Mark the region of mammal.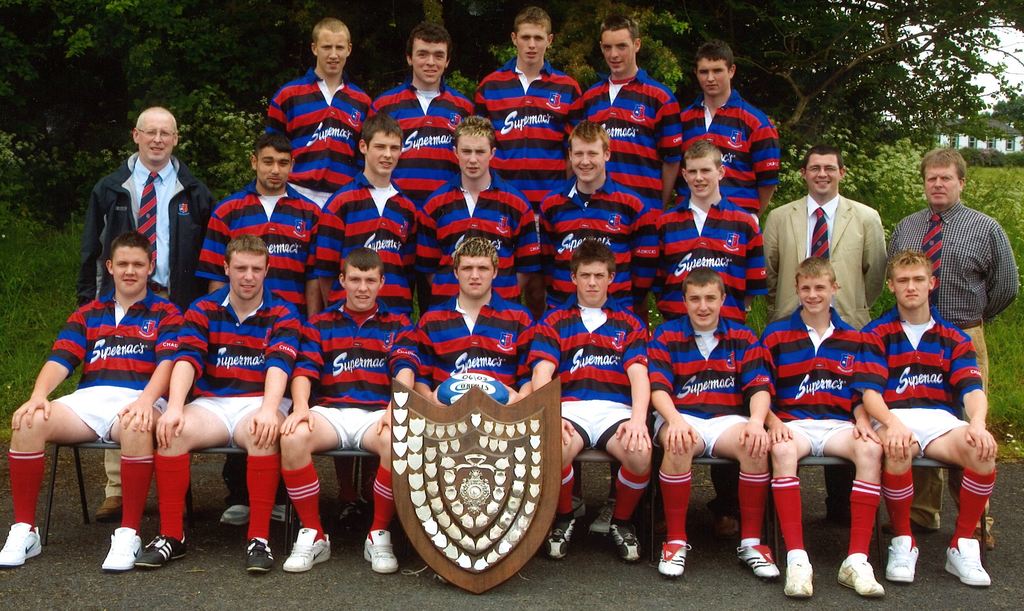
Region: rect(412, 115, 538, 308).
